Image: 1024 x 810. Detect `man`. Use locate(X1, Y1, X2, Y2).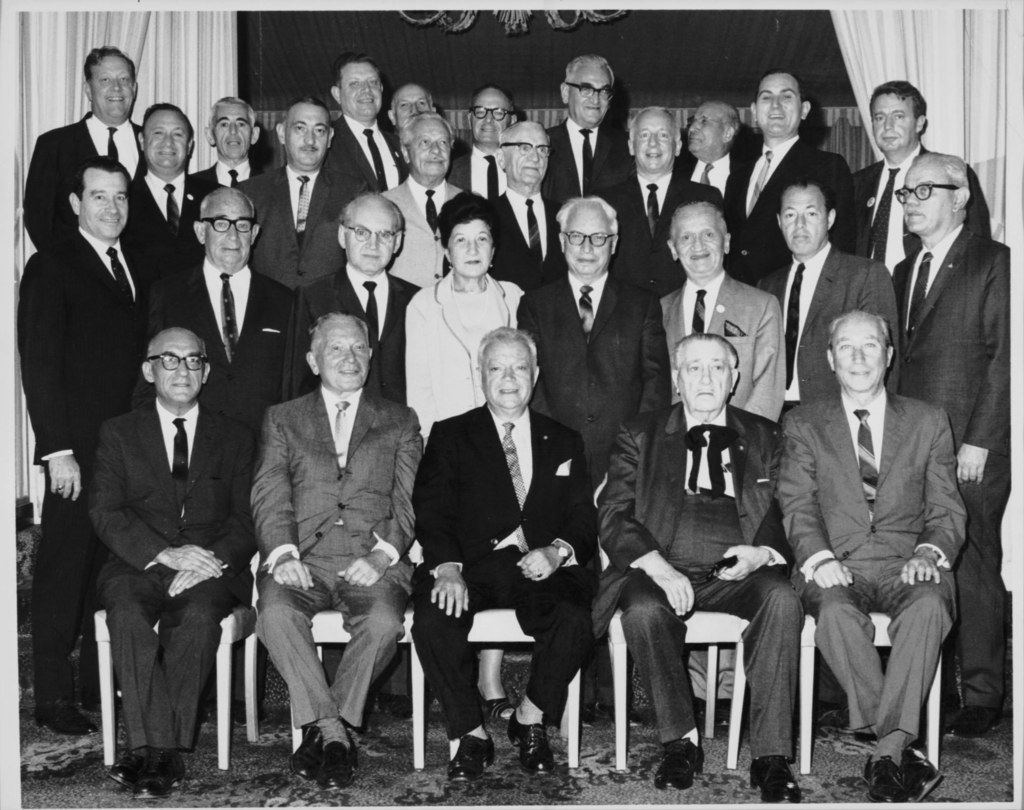
locate(679, 97, 758, 207).
